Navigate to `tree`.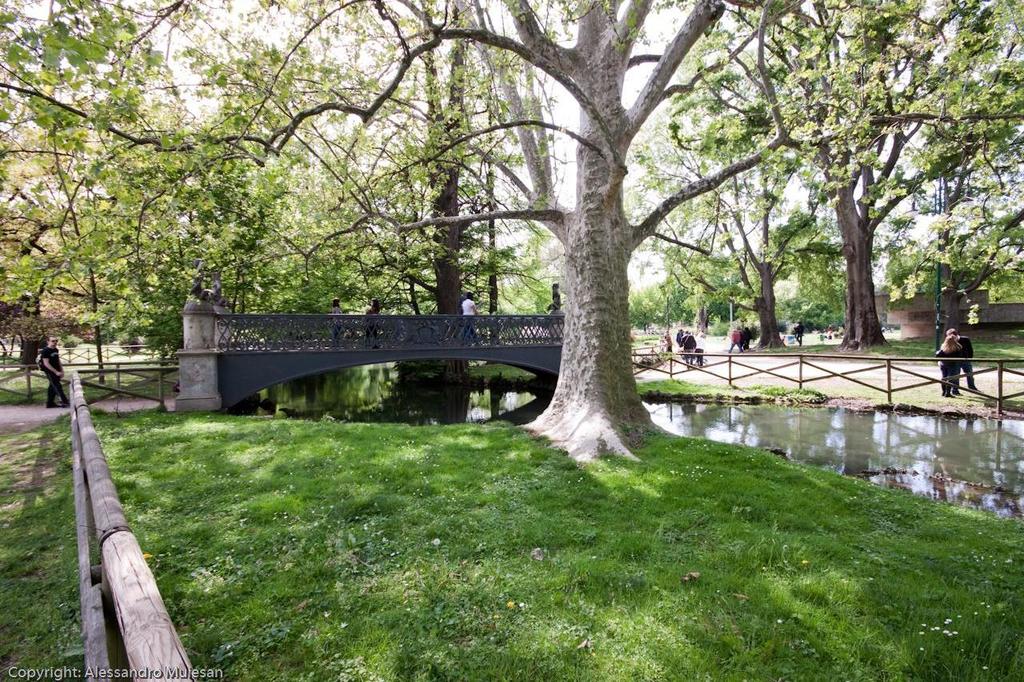
Navigation target: bbox(17, 0, 843, 460).
